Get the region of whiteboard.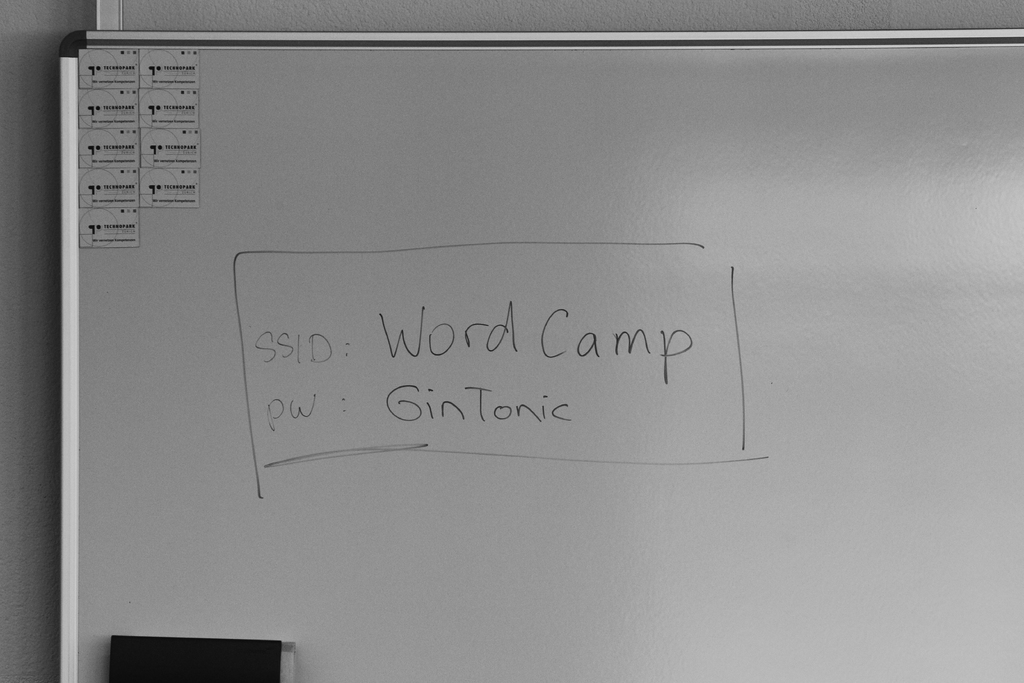
58:28:1023:682.
